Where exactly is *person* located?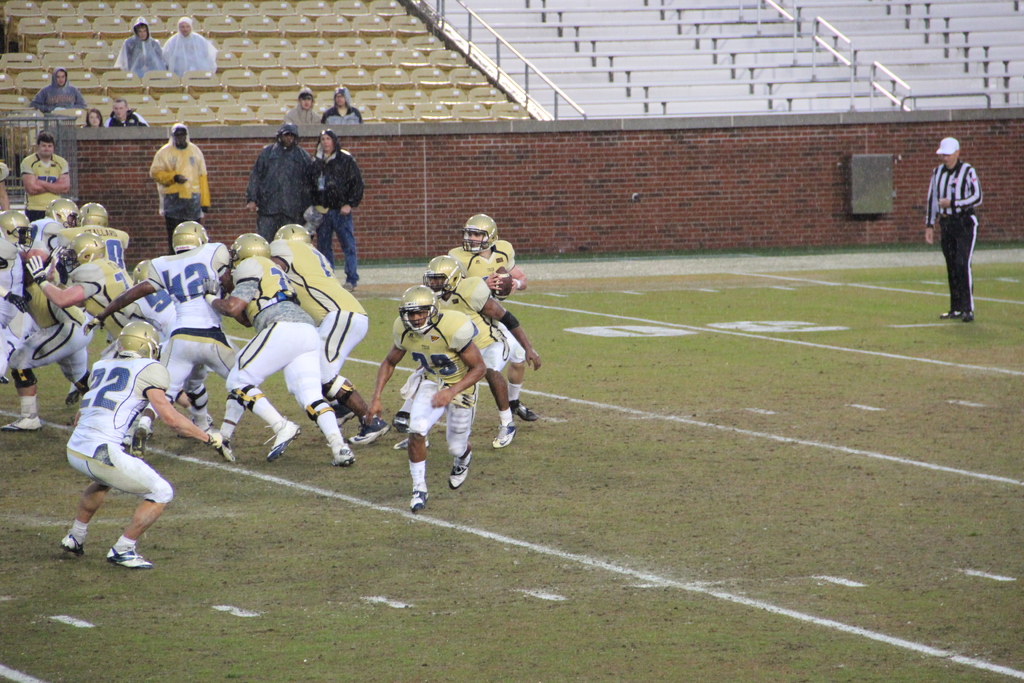
Its bounding box is crop(246, 119, 316, 245).
